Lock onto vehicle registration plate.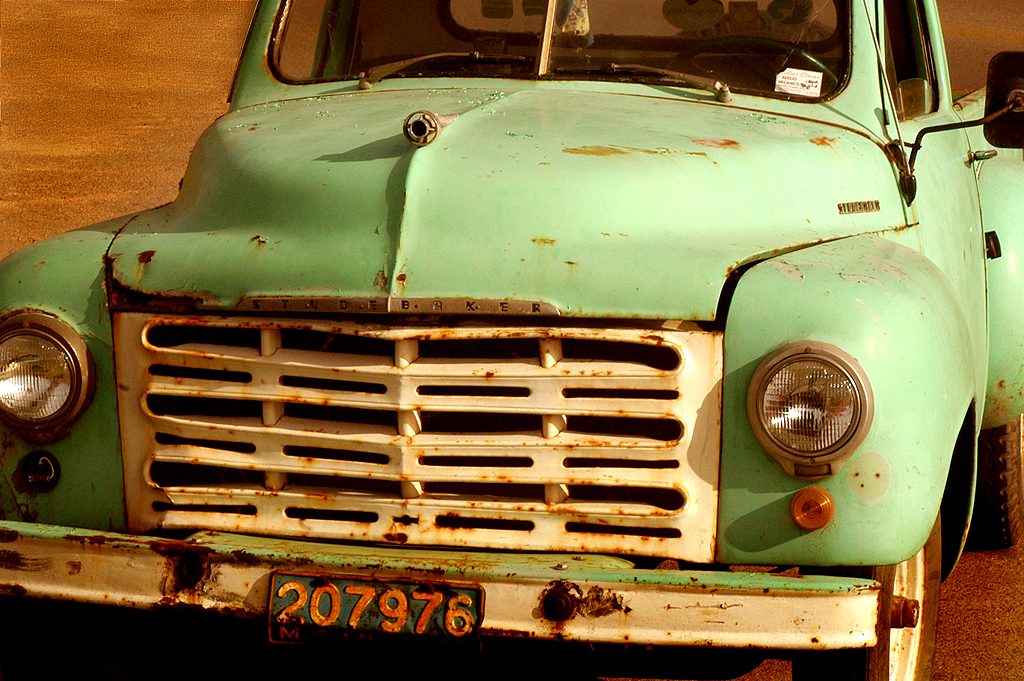
Locked: (241,570,479,649).
